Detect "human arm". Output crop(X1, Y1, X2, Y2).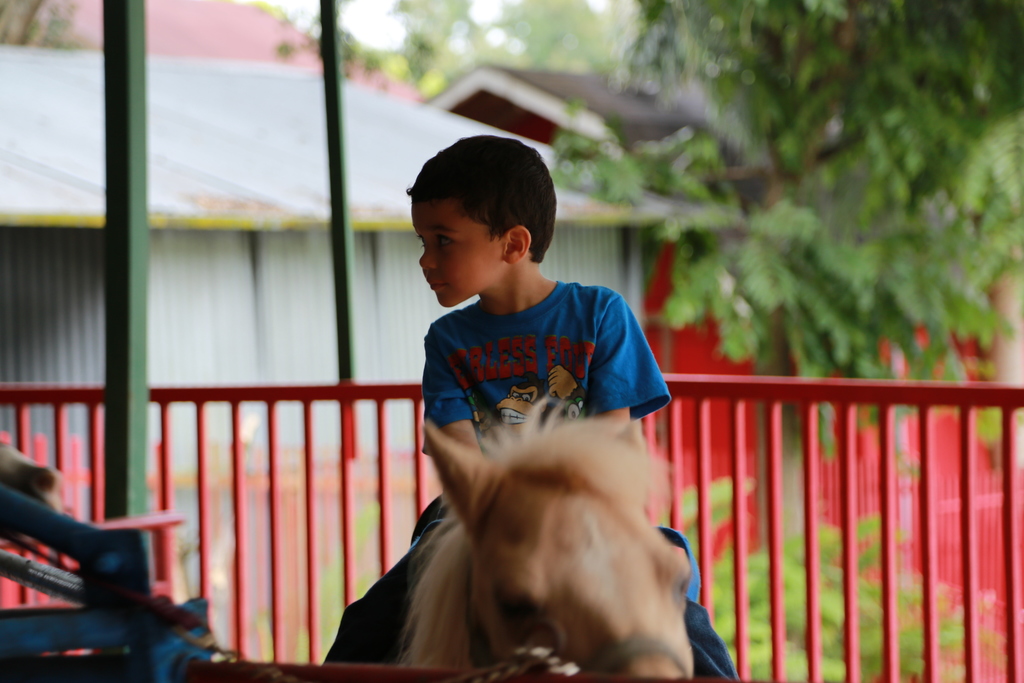
crop(427, 339, 479, 460).
